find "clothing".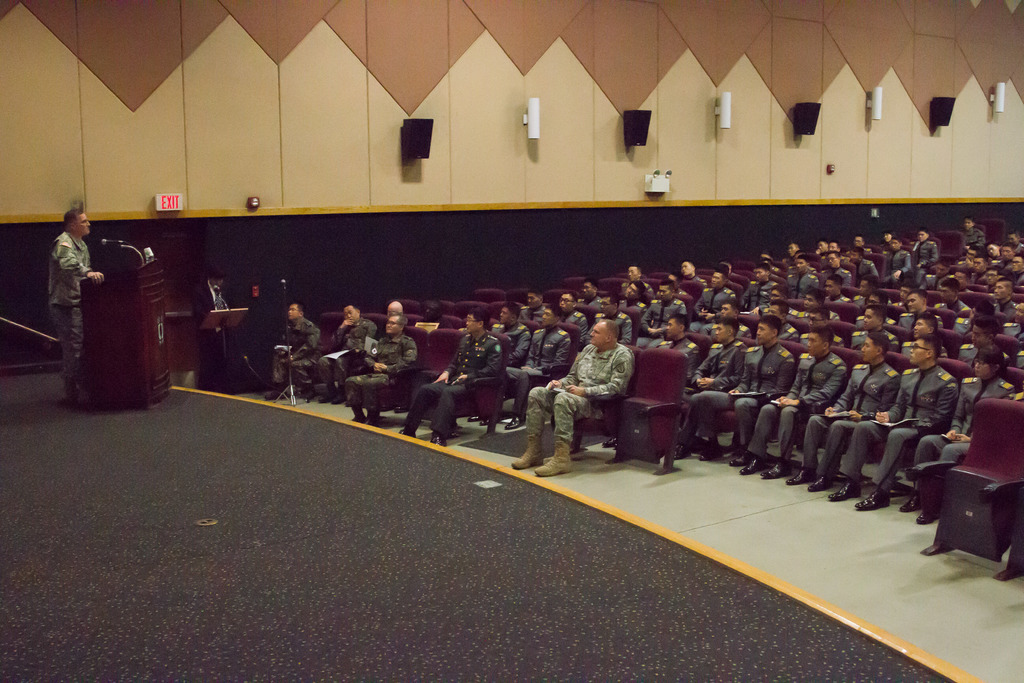
[506,329,565,407].
